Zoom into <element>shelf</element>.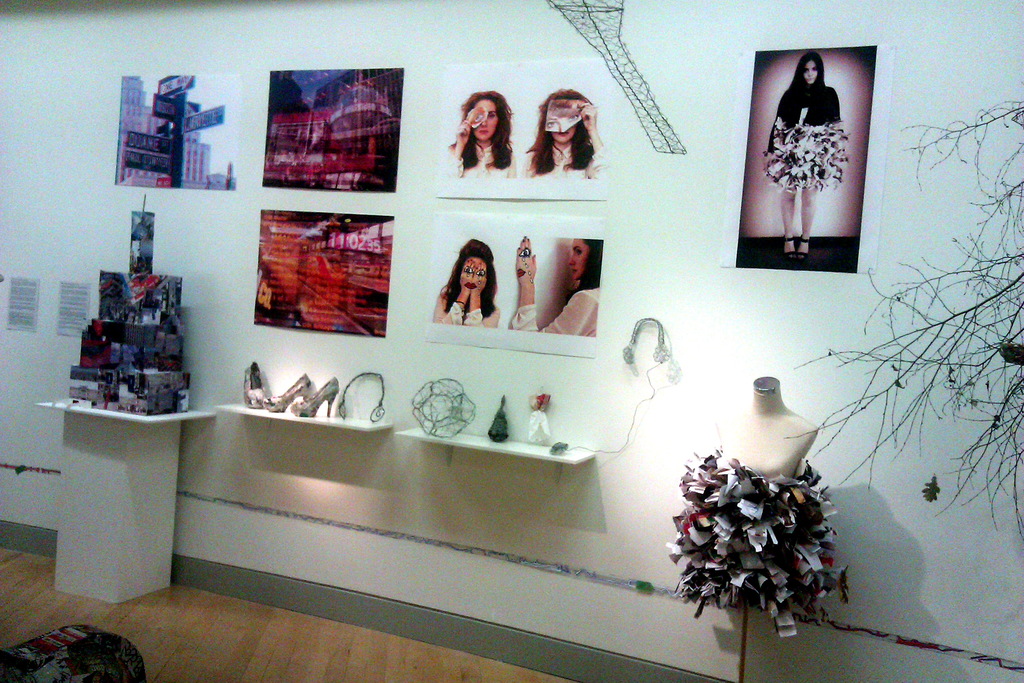
Zoom target: l=387, t=428, r=600, b=472.
